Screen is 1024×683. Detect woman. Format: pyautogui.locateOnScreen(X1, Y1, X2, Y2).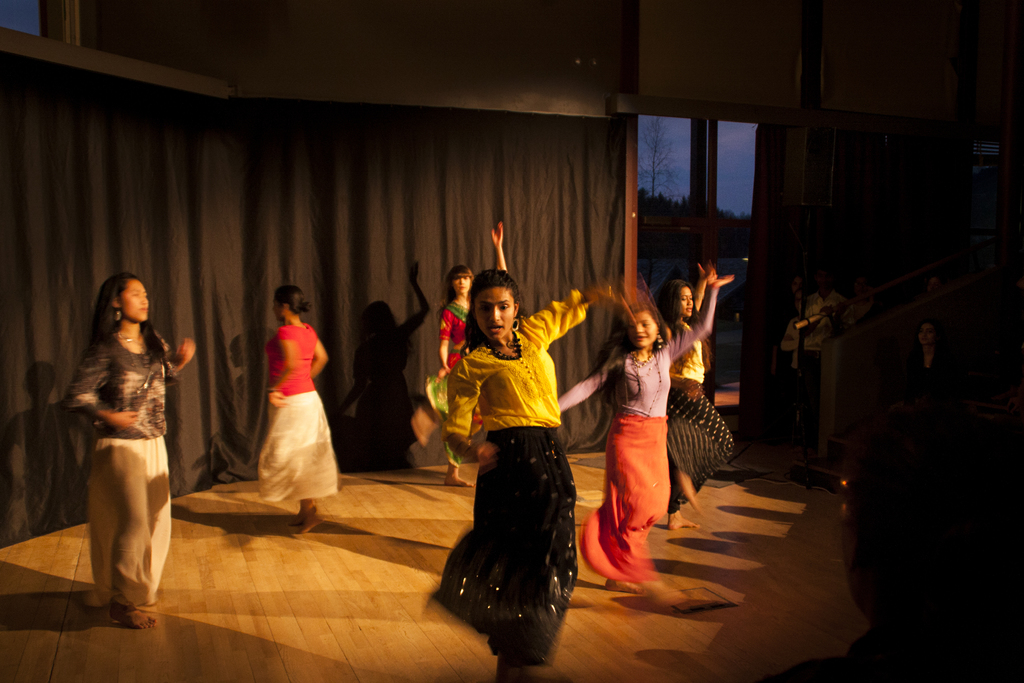
pyautogui.locateOnScreen(419, 267, 612, 680).
